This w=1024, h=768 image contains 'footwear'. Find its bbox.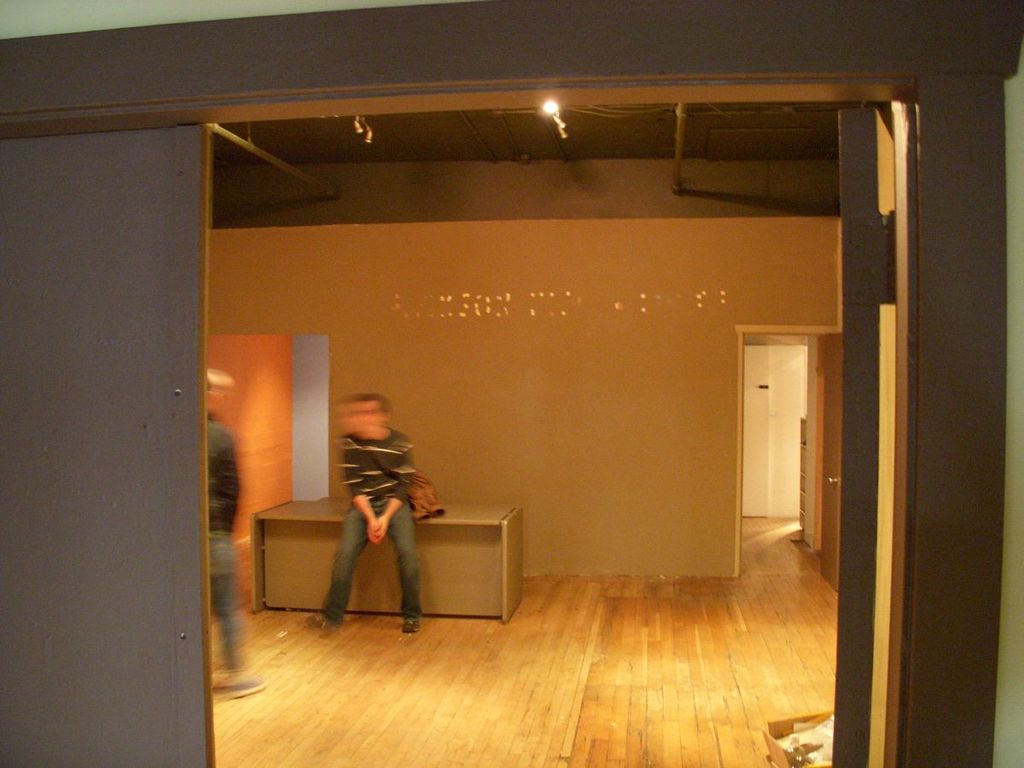
bbox=(292, 618, 332, 631).
